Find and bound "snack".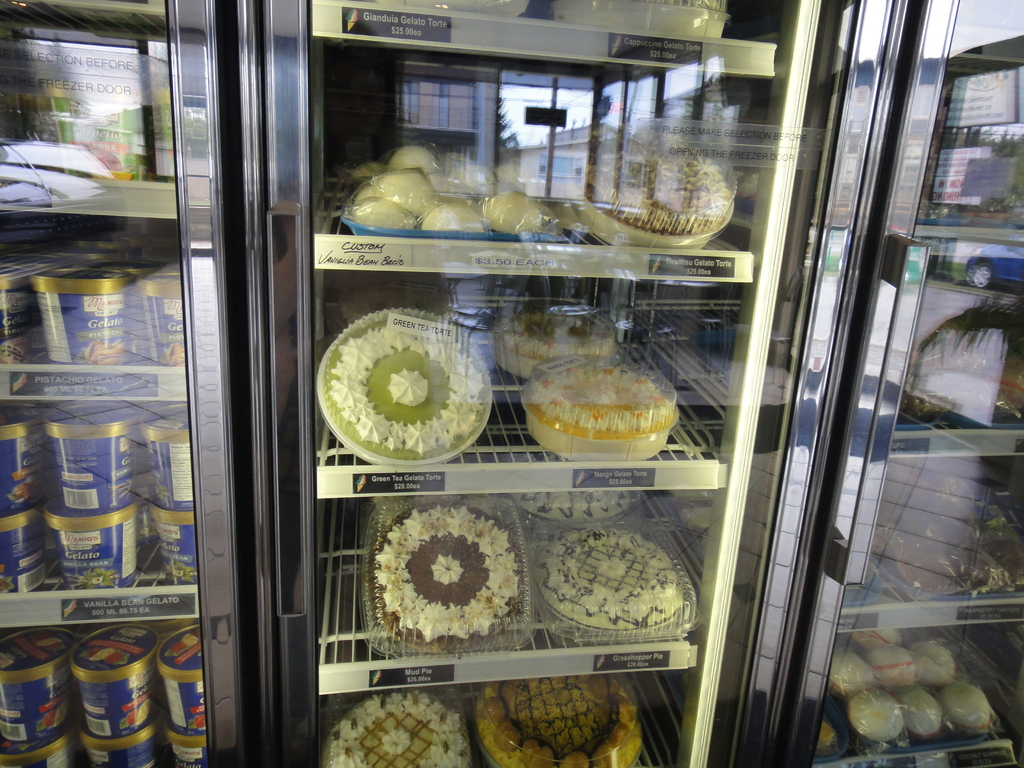
Bound: 532 525 684 628.
